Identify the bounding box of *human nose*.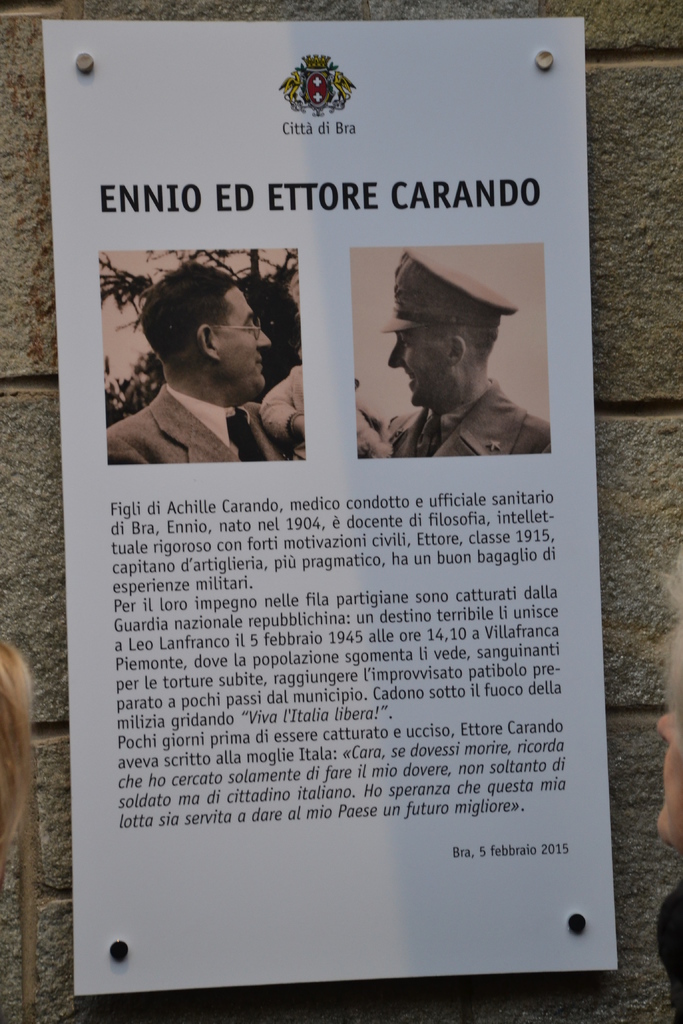
[left=390, top=339, right=407, bottom=369].
